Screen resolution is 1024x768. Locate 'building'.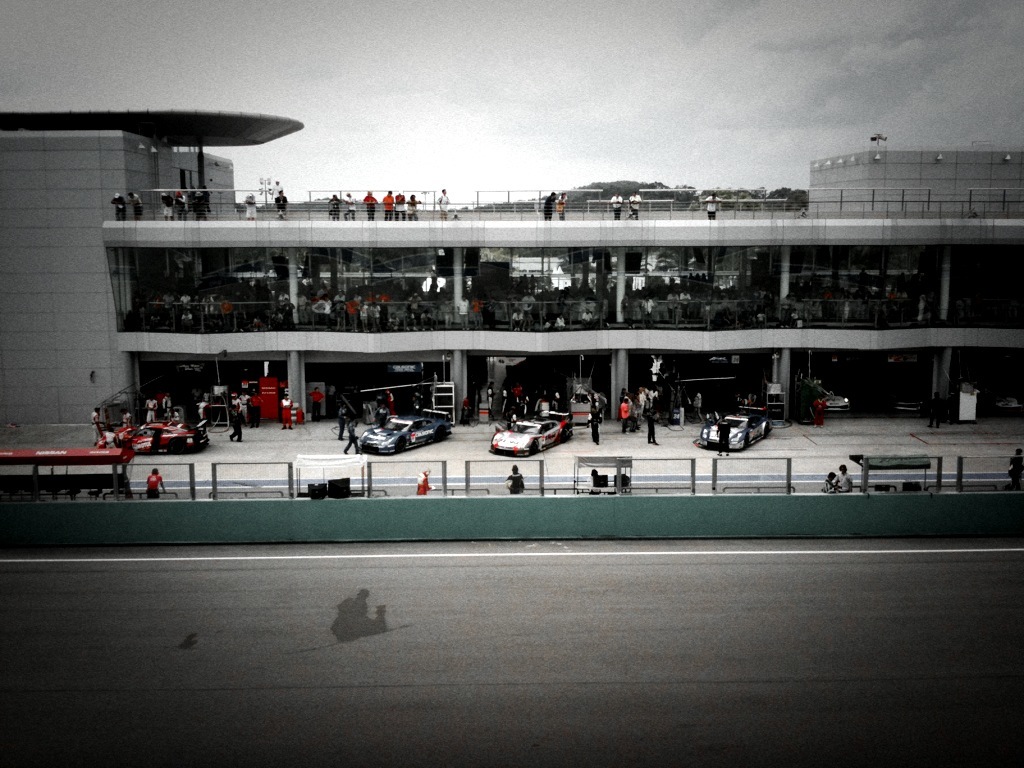
<region>0, 109, 1023, 431</region>.
